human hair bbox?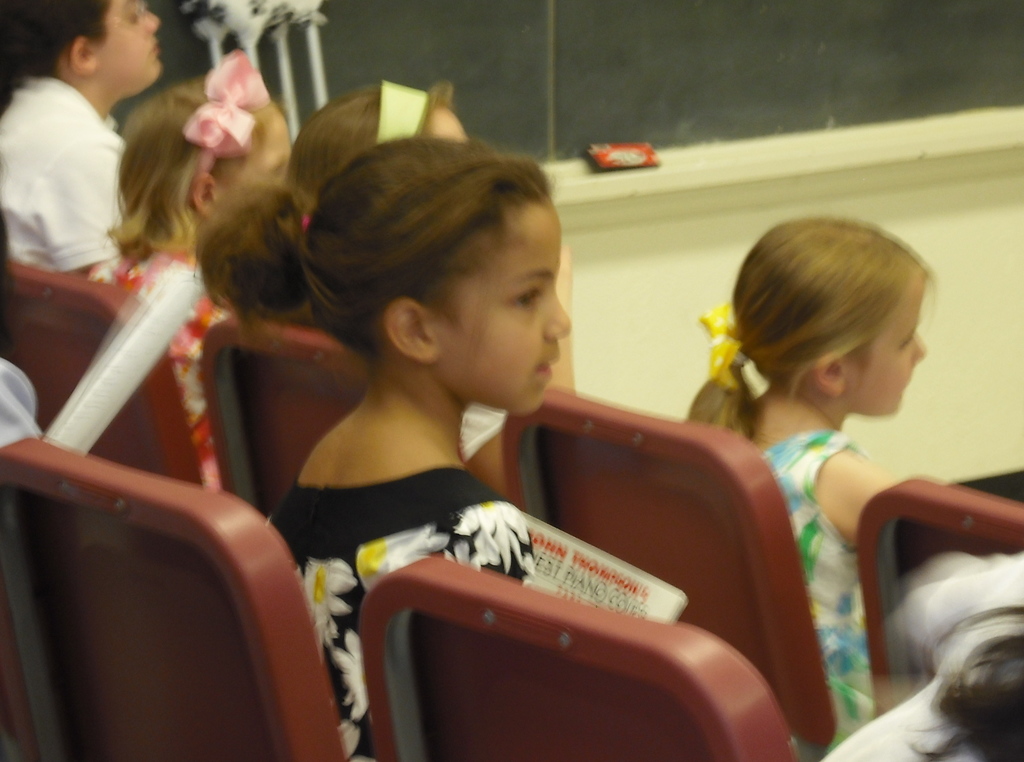
x1=730 y1=217 x2=937 y2=435
